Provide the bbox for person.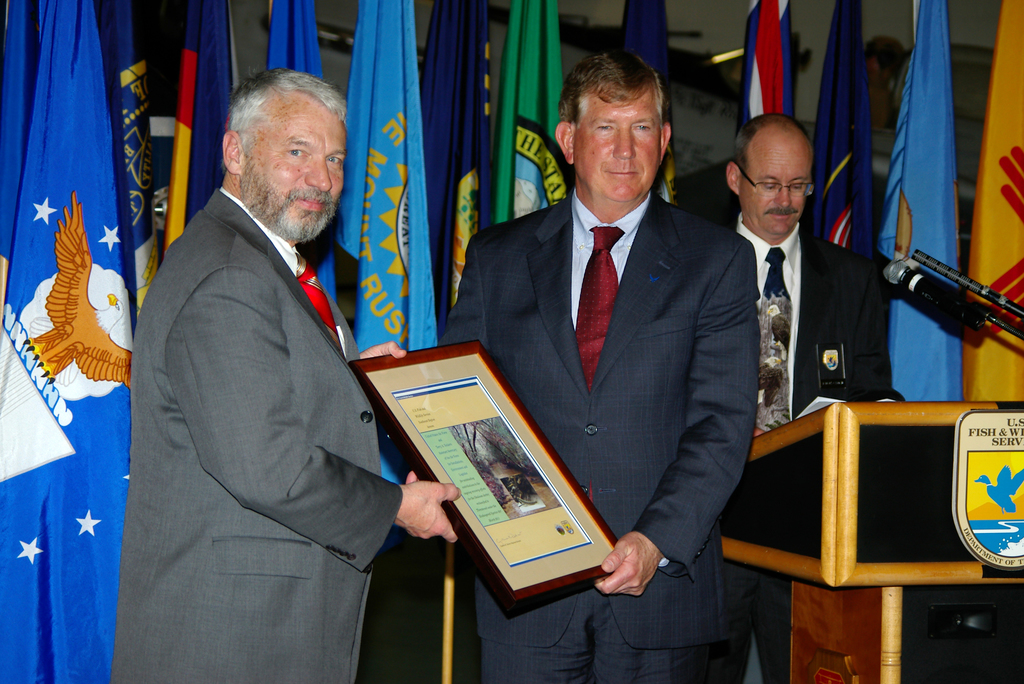
<bbox>710, 113, 888, 683</bbox>.
